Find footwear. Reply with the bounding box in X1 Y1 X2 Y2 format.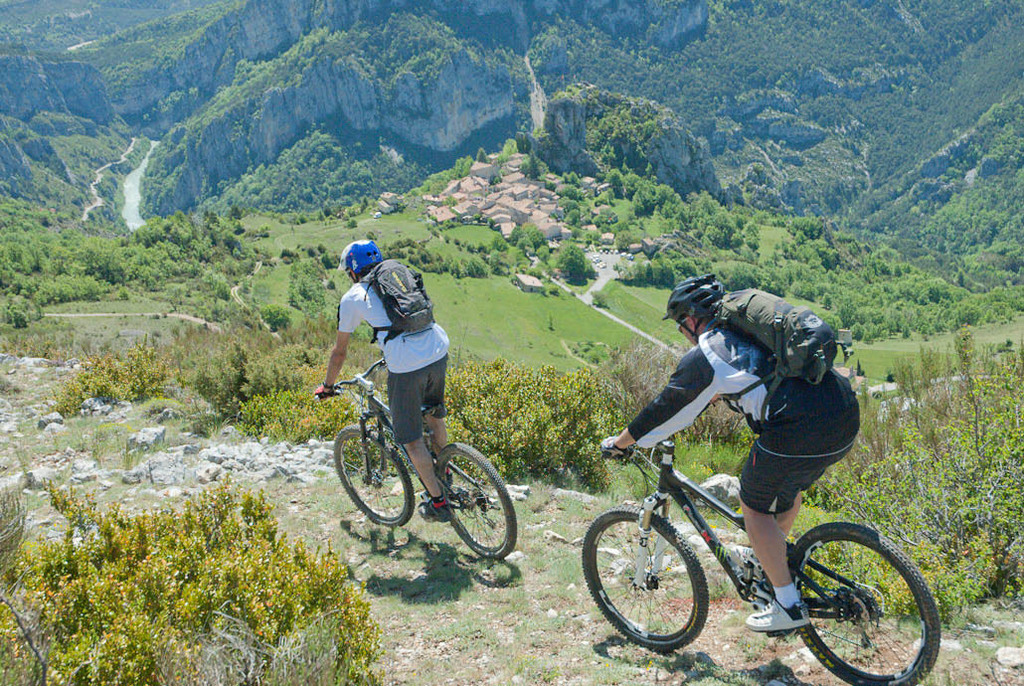
746 599 812 631.
